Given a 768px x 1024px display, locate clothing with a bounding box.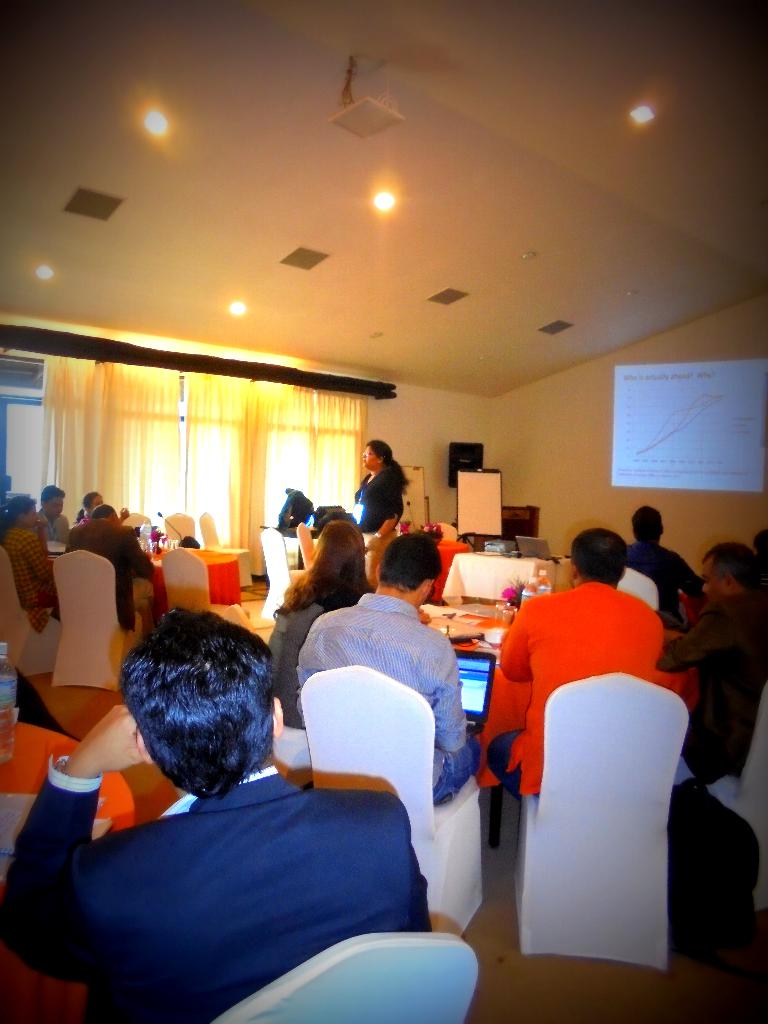
Located: (left=291, top=587, right=482, bottom=804).
